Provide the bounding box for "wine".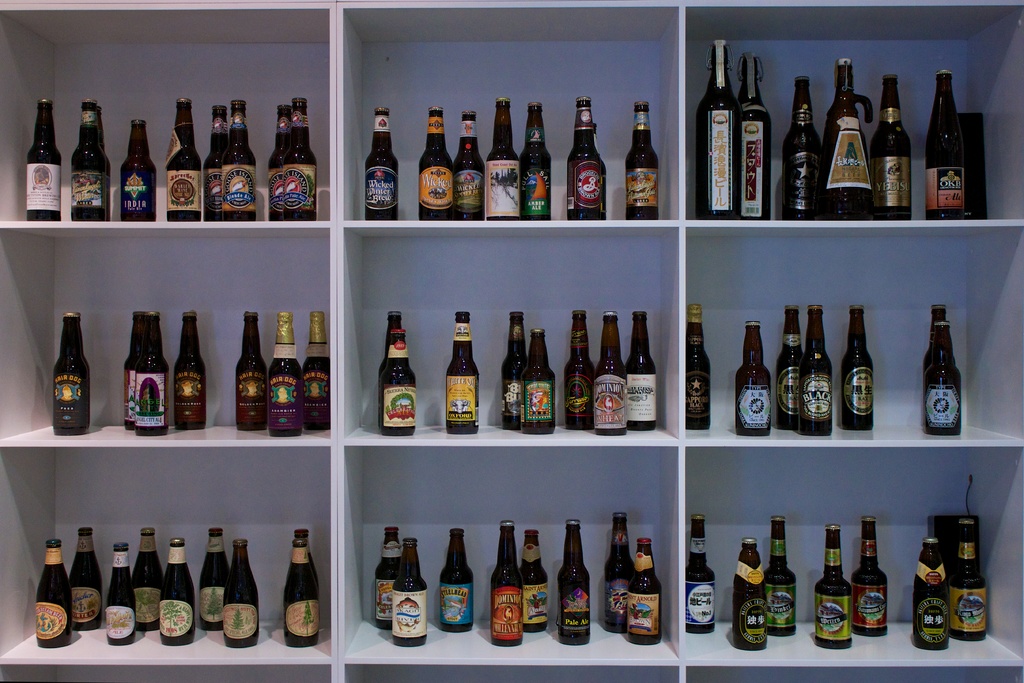
{"x1": 729, "y1": 315, "x2": 766, "y2": 436}.
